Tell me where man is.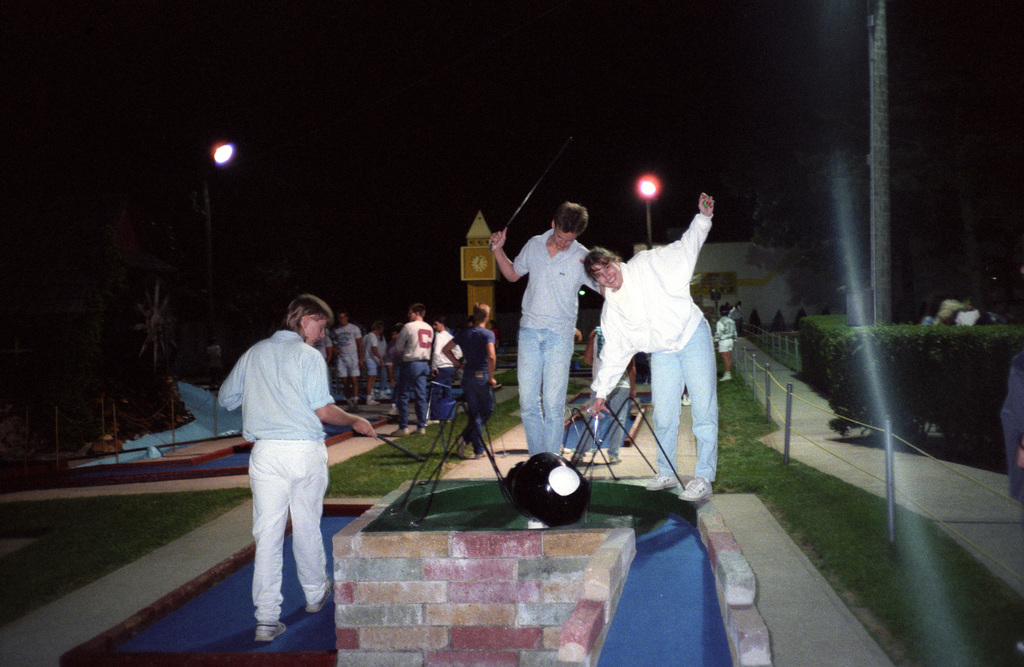
man is at select_region(428, 318, 460, 421).
